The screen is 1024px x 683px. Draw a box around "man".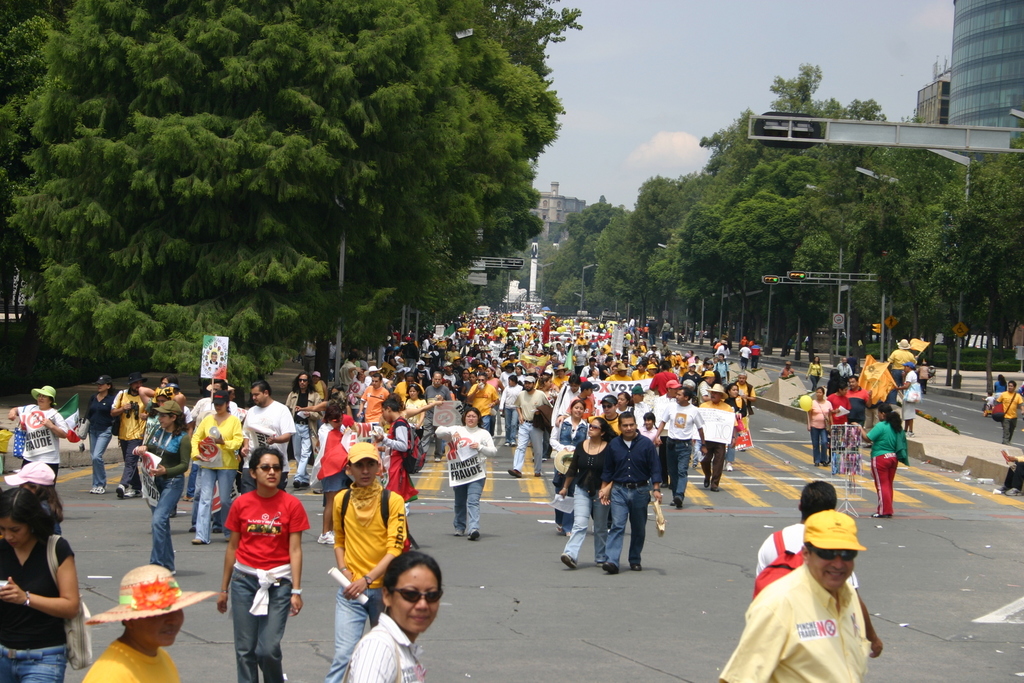
Rect(356, 373, 385, 421).
